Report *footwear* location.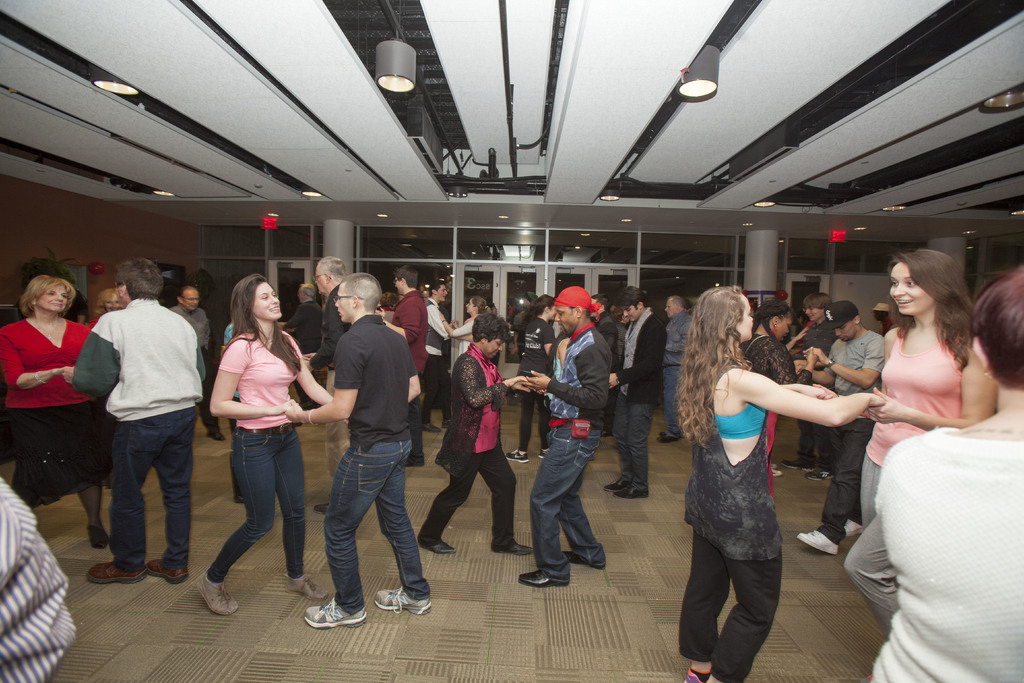
Report: rect(836, 514, 861, 531).
